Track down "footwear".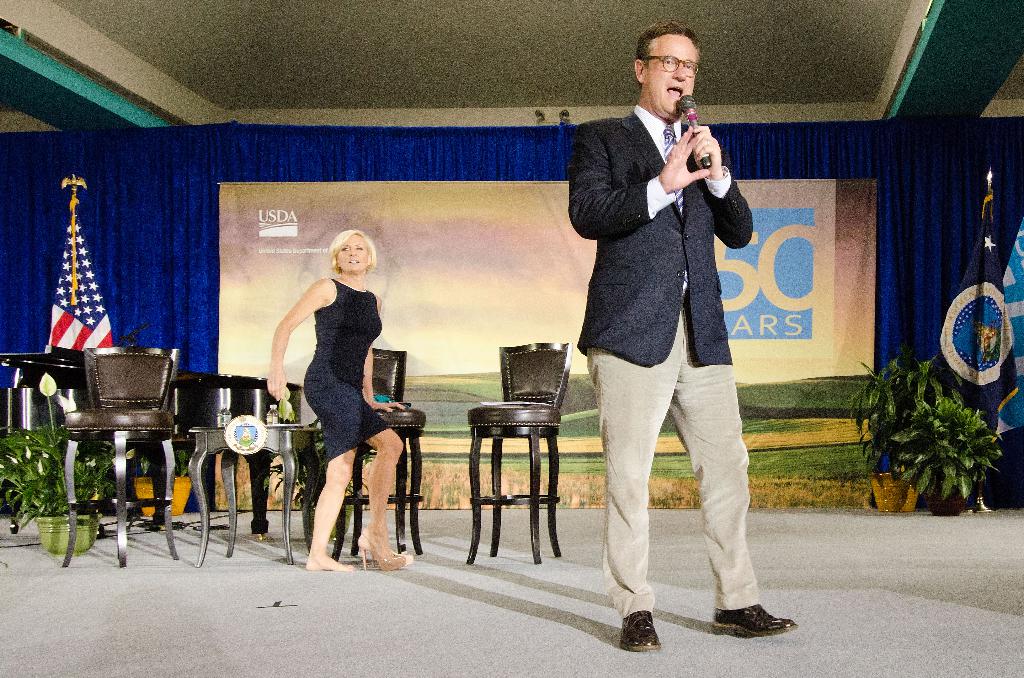
Tracked to 710, 601, 802, 637.
